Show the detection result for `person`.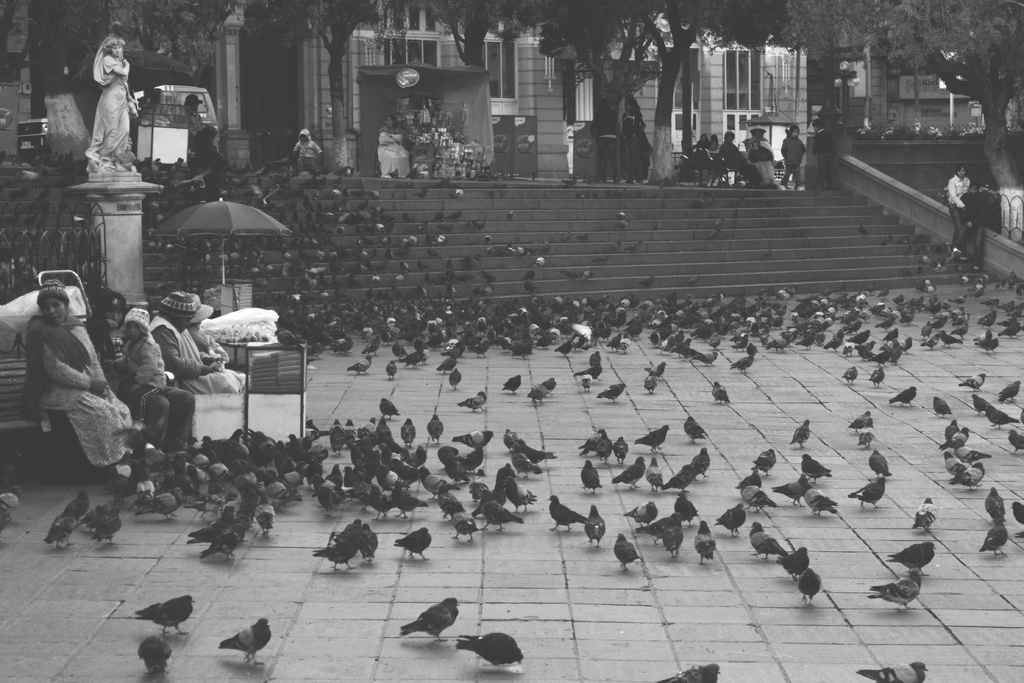
80,35,143,177.
